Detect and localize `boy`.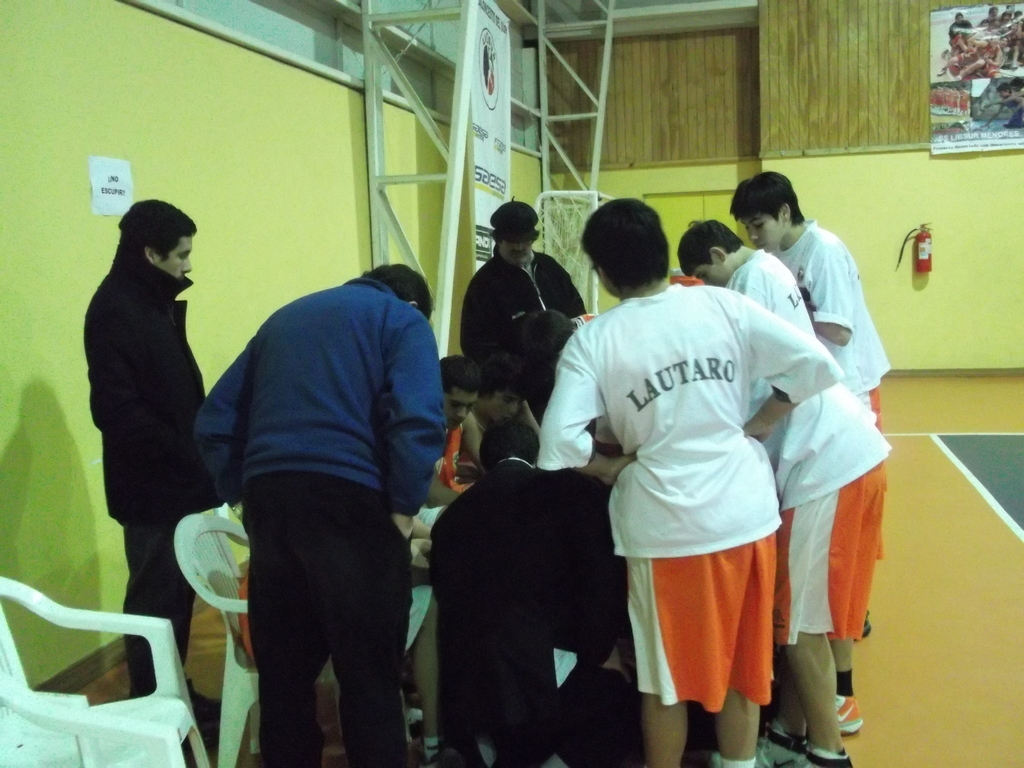
Localized at <bbox>465, 344, 544, 466</bbox>.
